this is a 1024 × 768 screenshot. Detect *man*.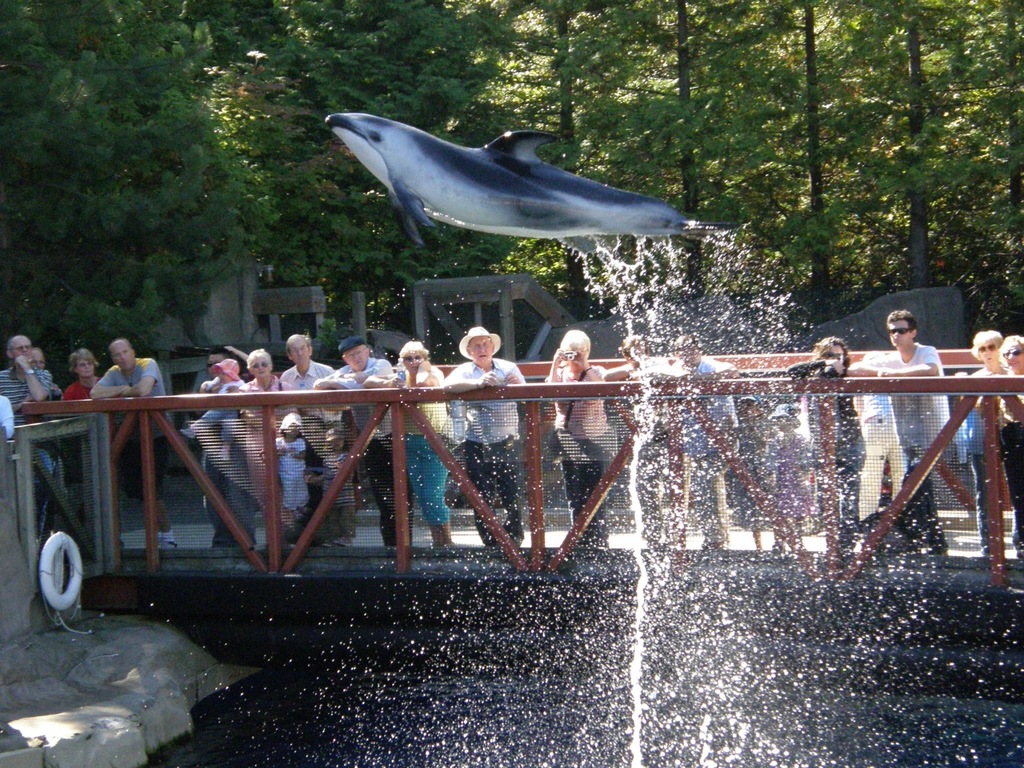
BBox(846, 308, 950, 564).
